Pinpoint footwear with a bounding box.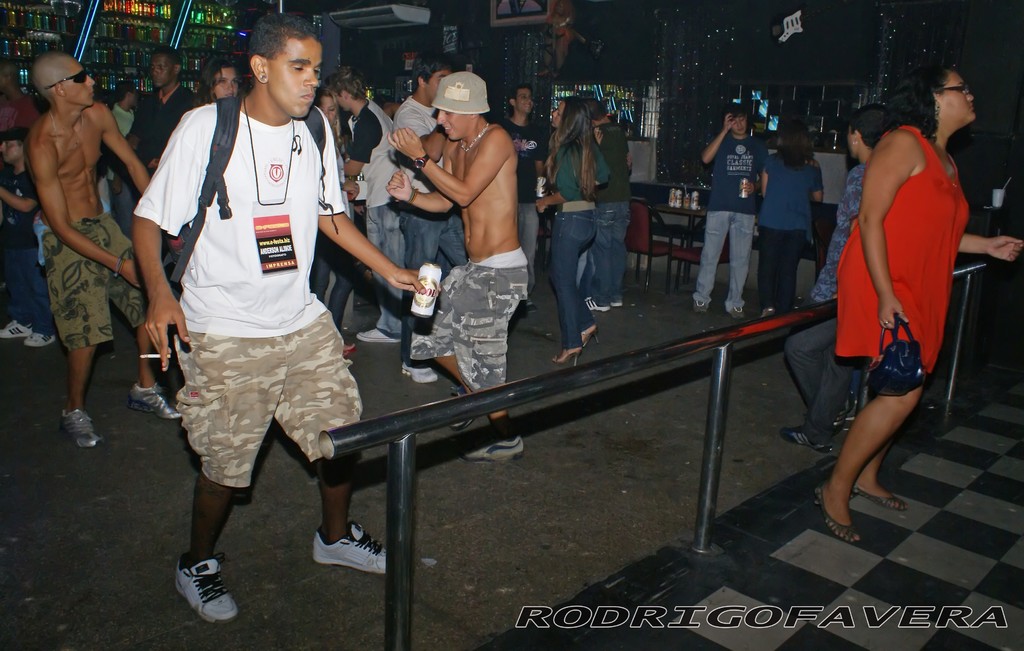
(804, 489, 860, 545).
